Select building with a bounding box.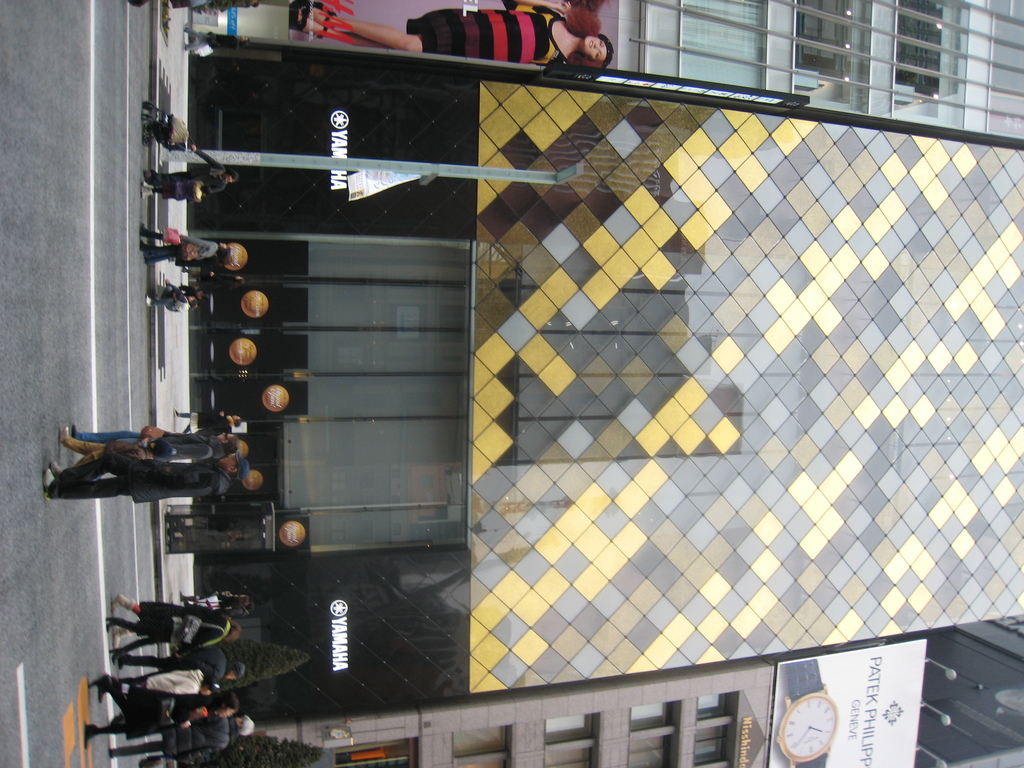
bbox=(188, 0, 1023, 139).
